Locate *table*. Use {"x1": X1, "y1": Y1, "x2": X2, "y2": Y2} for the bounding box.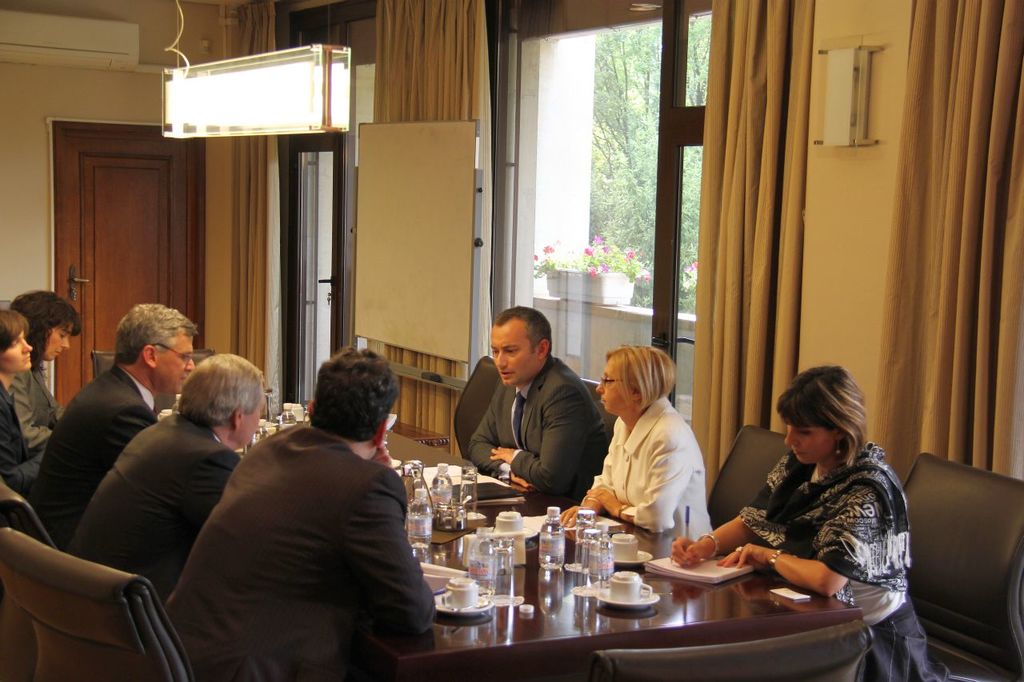
{"x1": 384, "y1": 481, "x2": 903, "y2": 664}.
